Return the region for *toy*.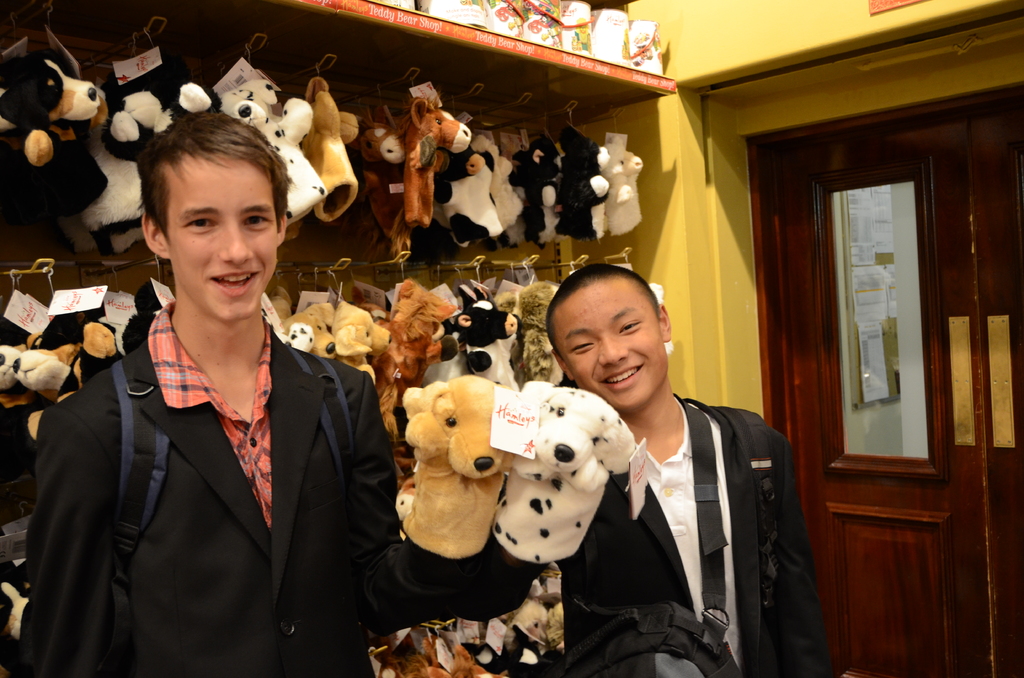
269, 294, 320, 358.
